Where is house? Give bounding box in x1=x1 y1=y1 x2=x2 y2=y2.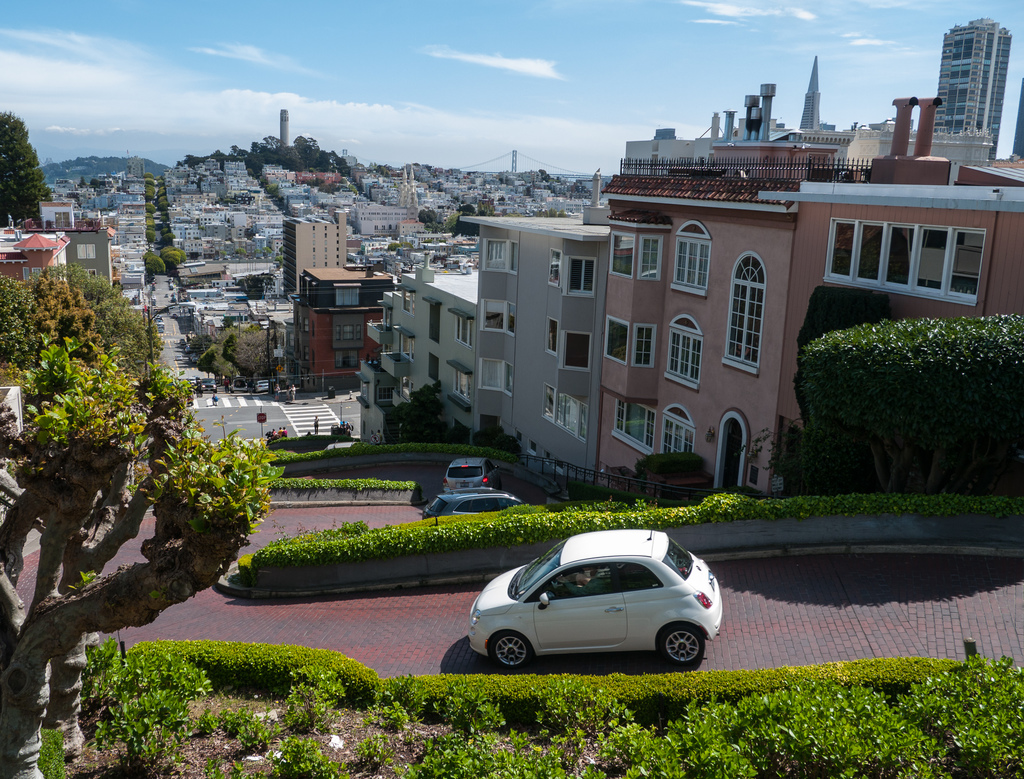
x1=471 y1=207 x2=598 y2=475.
